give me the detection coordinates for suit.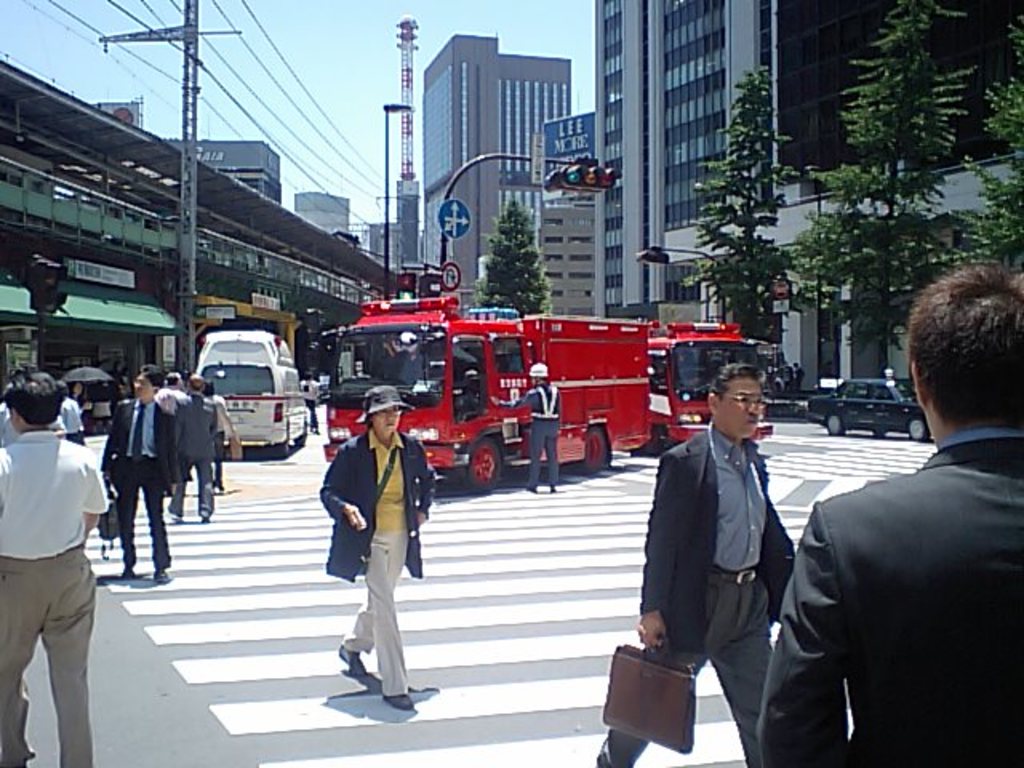
region(757, 432, 1022, 766).
